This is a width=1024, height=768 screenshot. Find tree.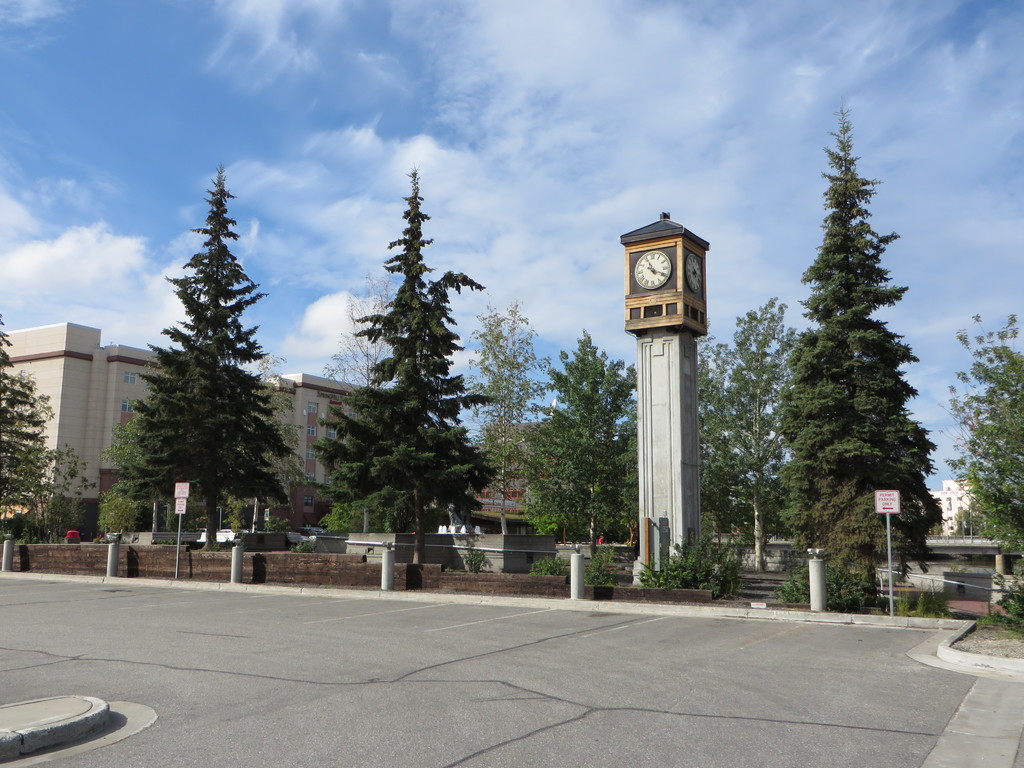
Bounding box: (left=300, top=173, right=504, bottom=542).
